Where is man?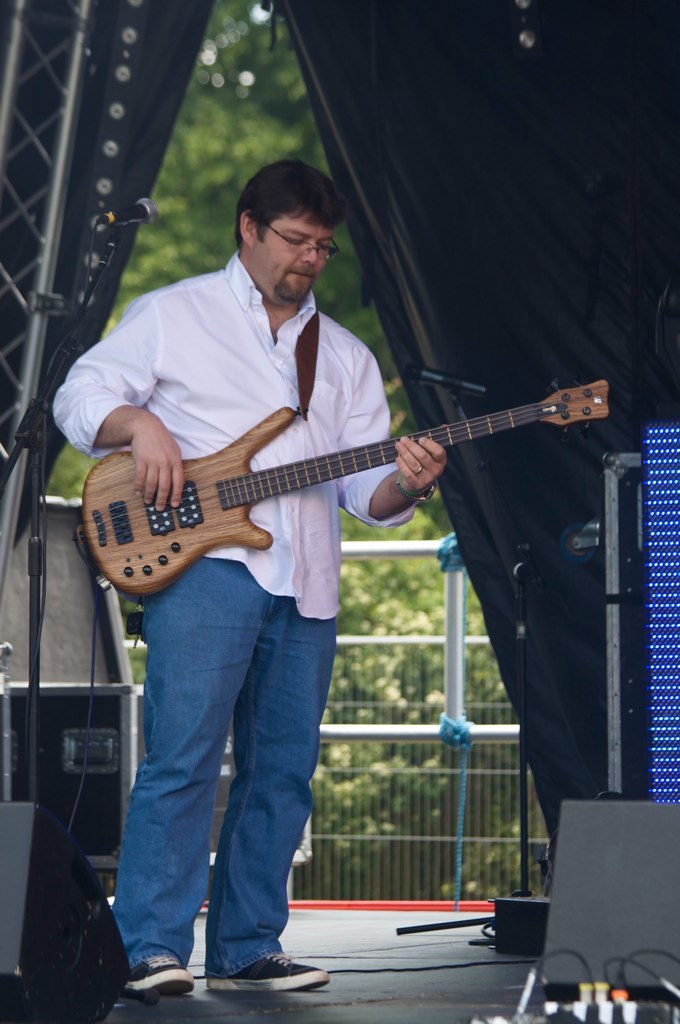
box=[53, 154, 447, 996].
